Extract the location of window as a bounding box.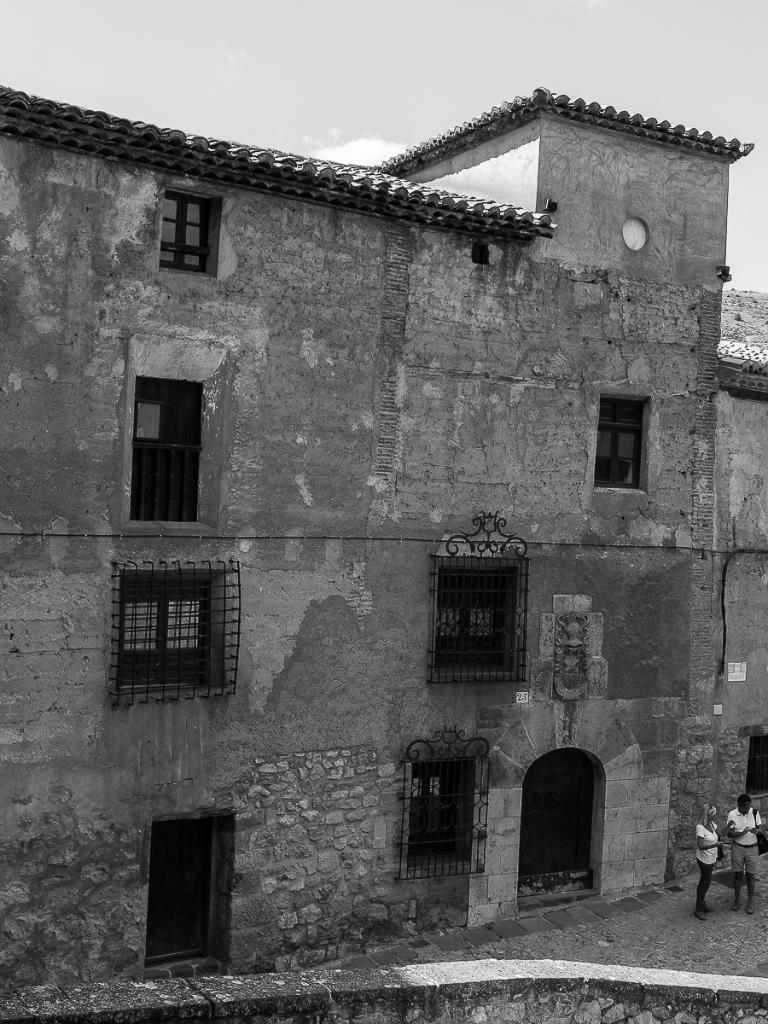
[x1=395, y1=712, x2=496, y2=884].
